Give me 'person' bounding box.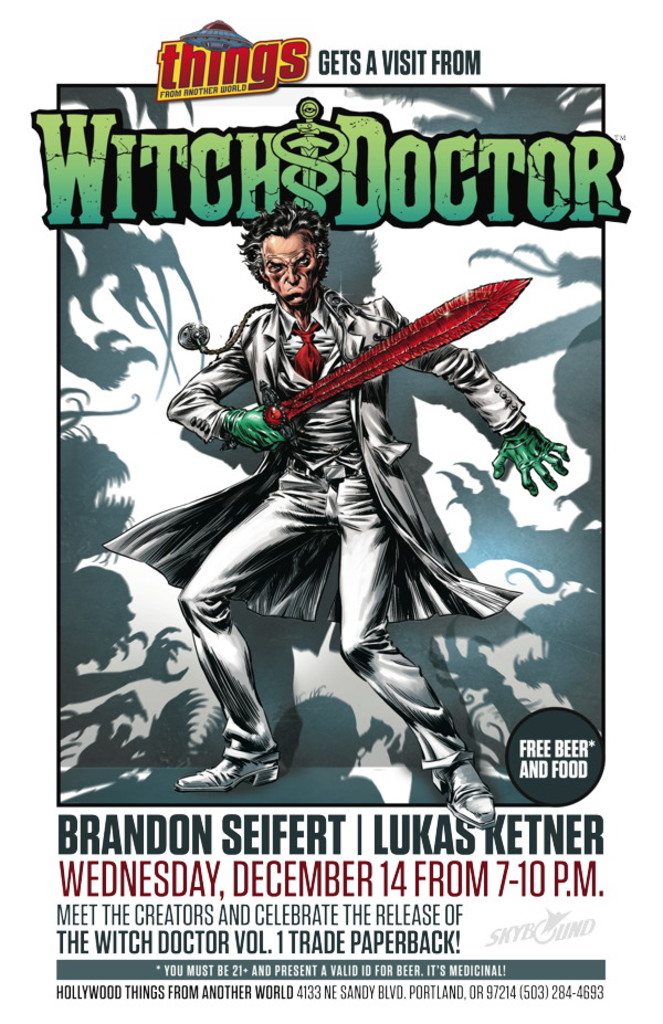
(left=157, top=198, right=572, bottom=832).
